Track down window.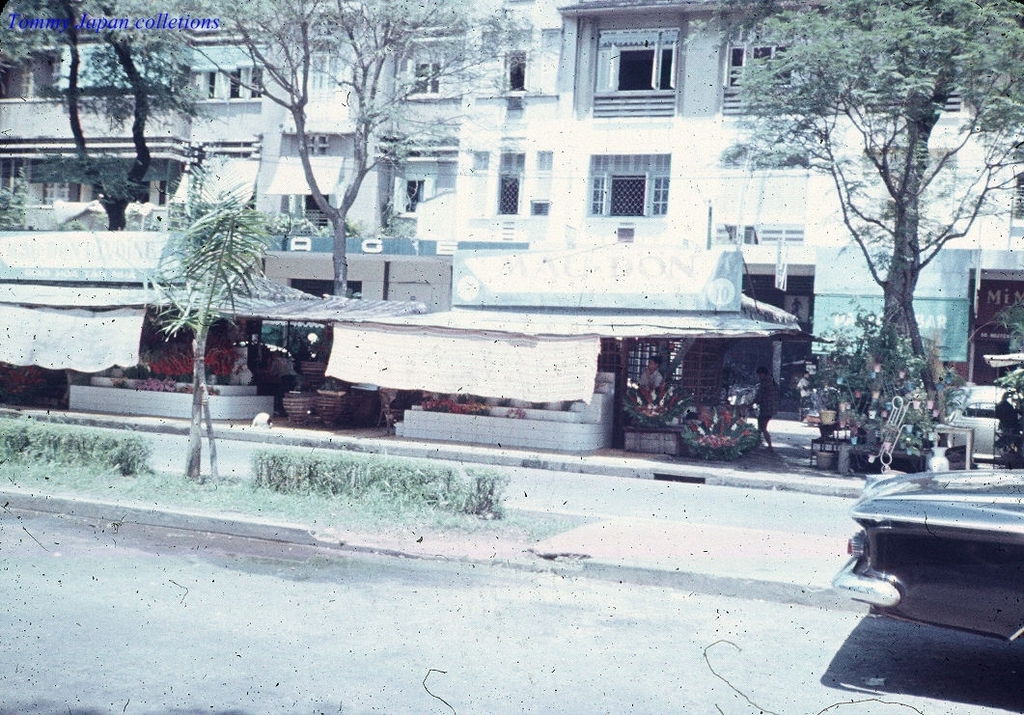
Tracked to x1=133, y1=183, x2=152, y2=205.
